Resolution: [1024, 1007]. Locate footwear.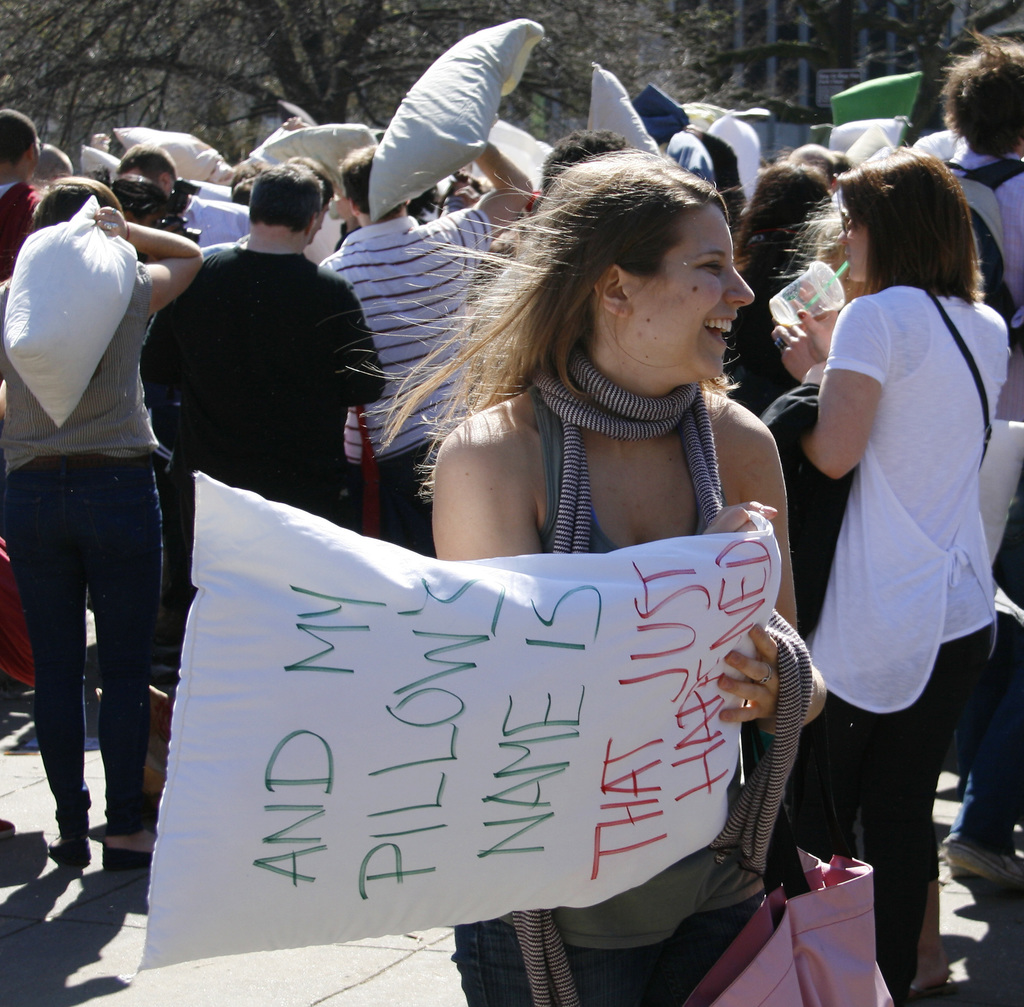
(939,832,1023,890).
